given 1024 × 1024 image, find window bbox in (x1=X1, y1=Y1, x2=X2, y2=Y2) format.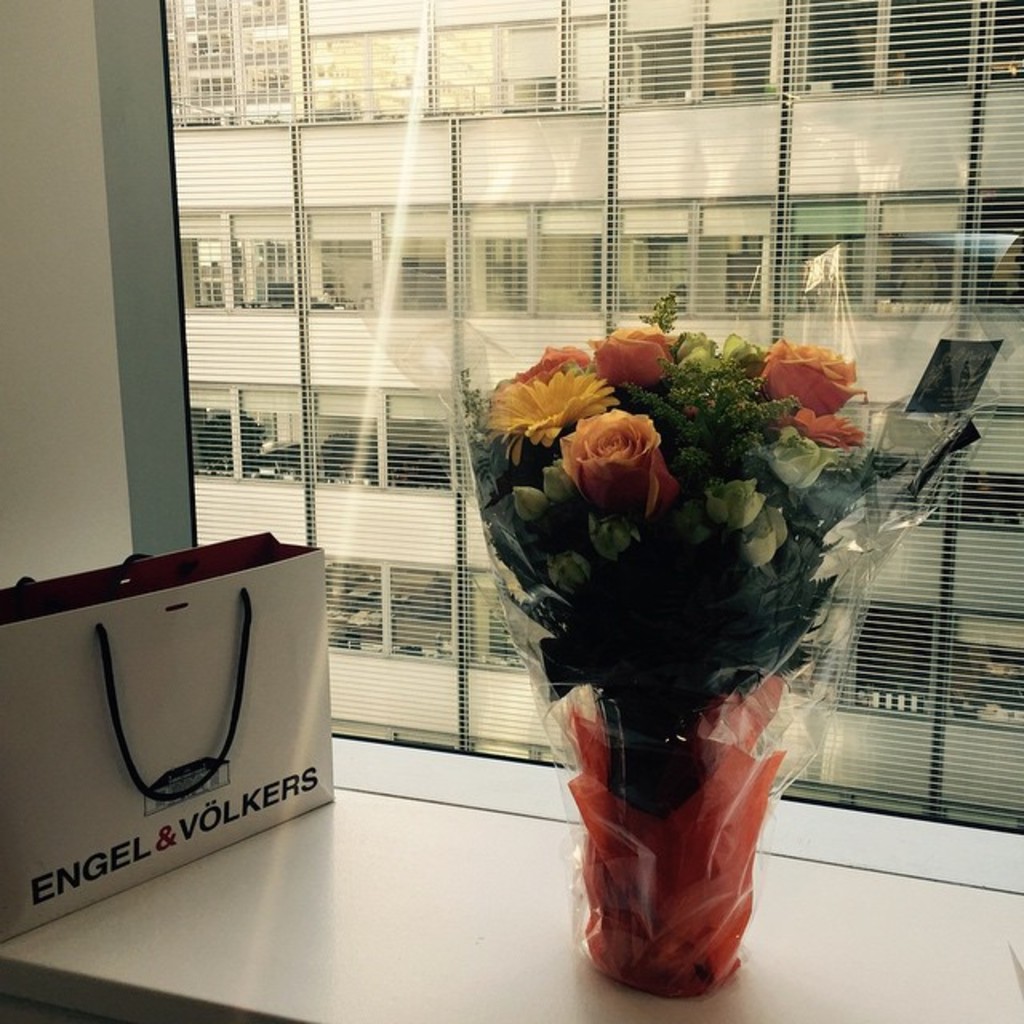
(x1=240, y1=382, x2=306, y2=490).
